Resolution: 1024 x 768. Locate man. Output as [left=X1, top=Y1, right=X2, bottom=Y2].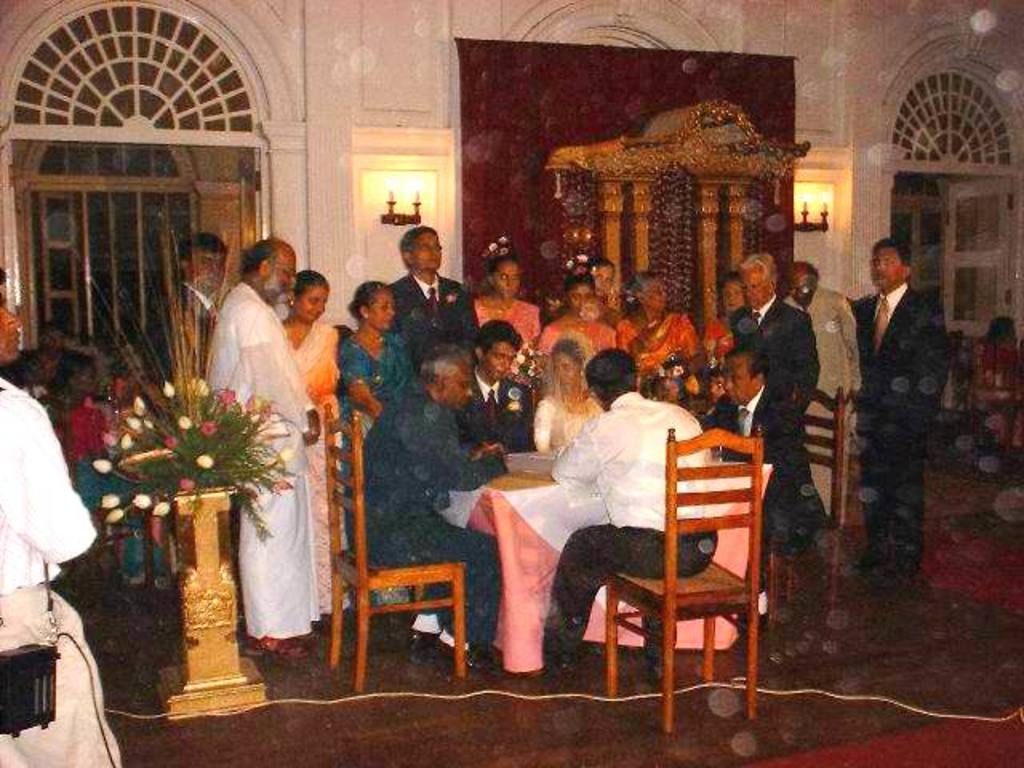
[left=205, top=234, right=323, bottom=659].
